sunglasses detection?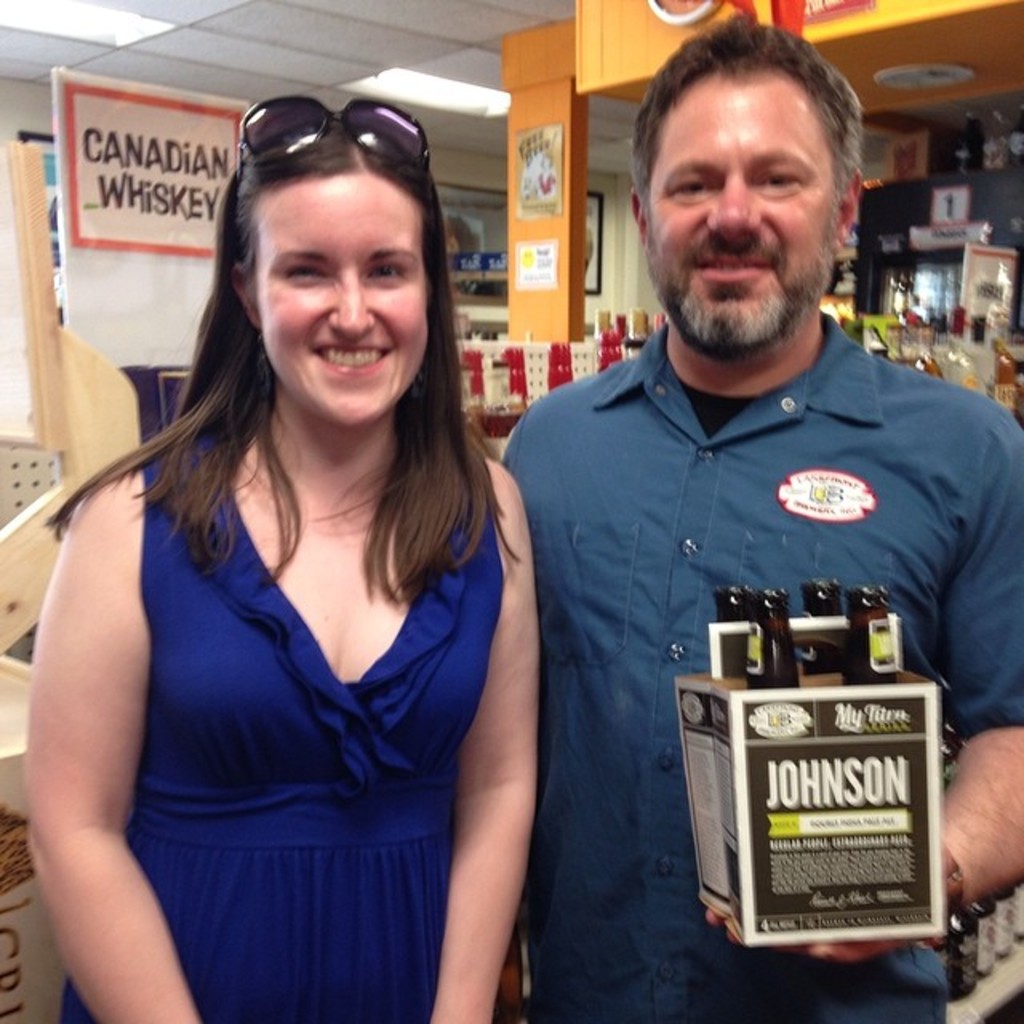
232, 96, 437, 173
